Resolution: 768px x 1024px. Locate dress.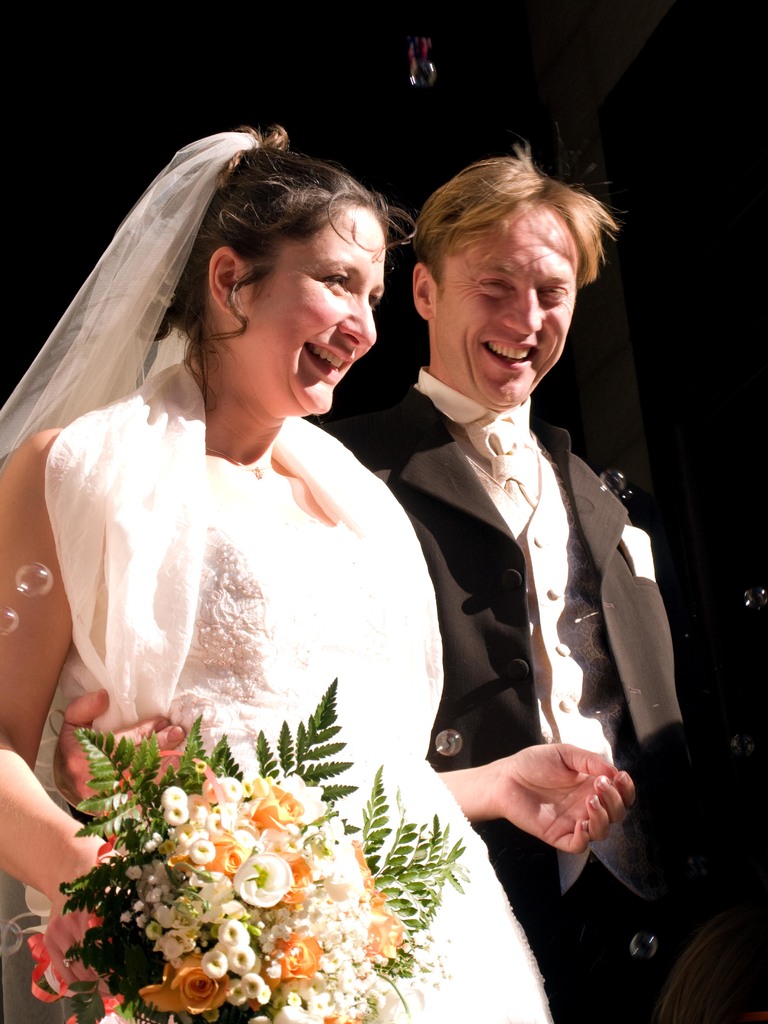
(0, 135, 557, 1023).
